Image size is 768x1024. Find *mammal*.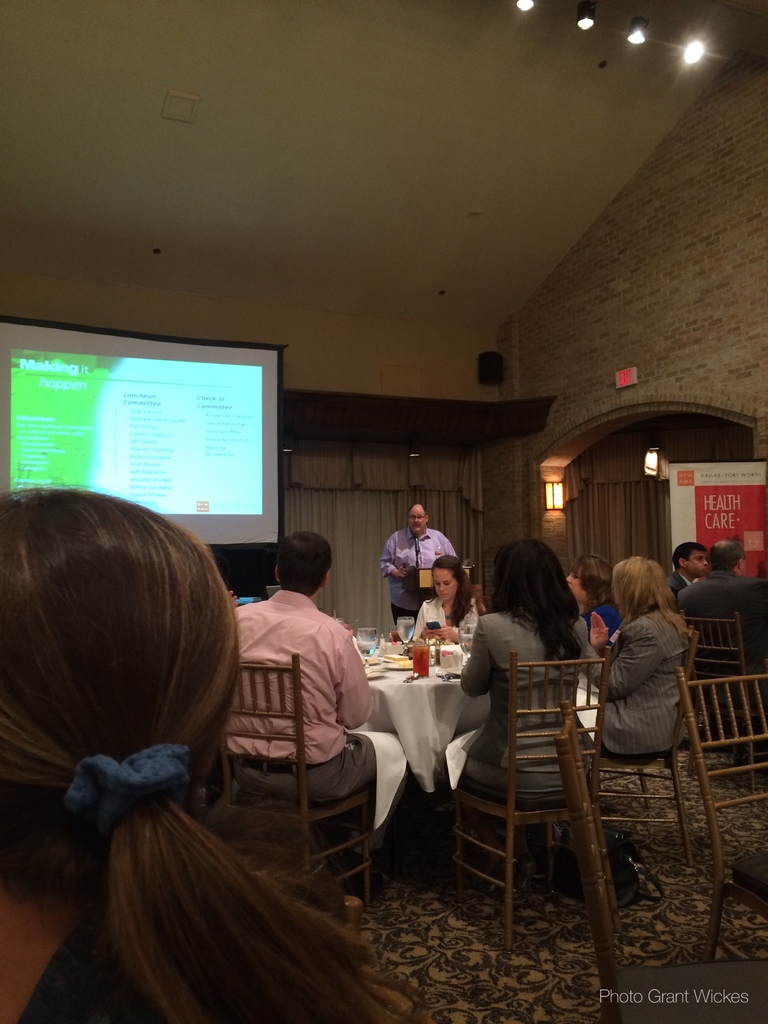
(408, 550, 479, 637).
